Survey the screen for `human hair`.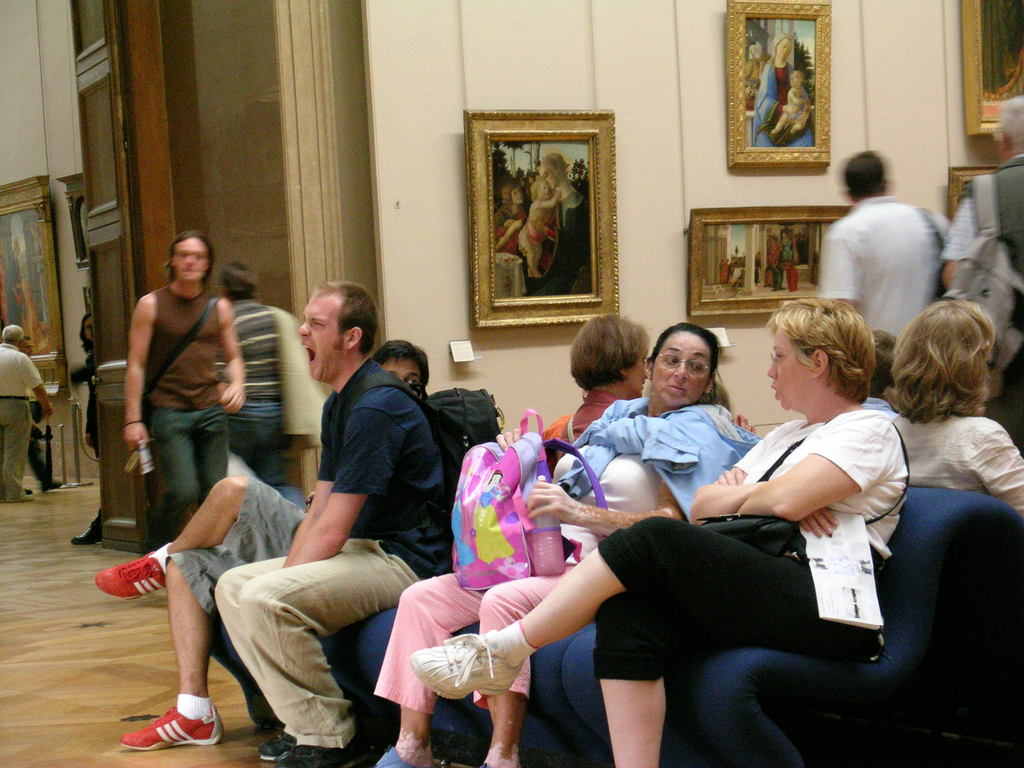
Survey found: <region>646, 319, 726, 403</region>.
